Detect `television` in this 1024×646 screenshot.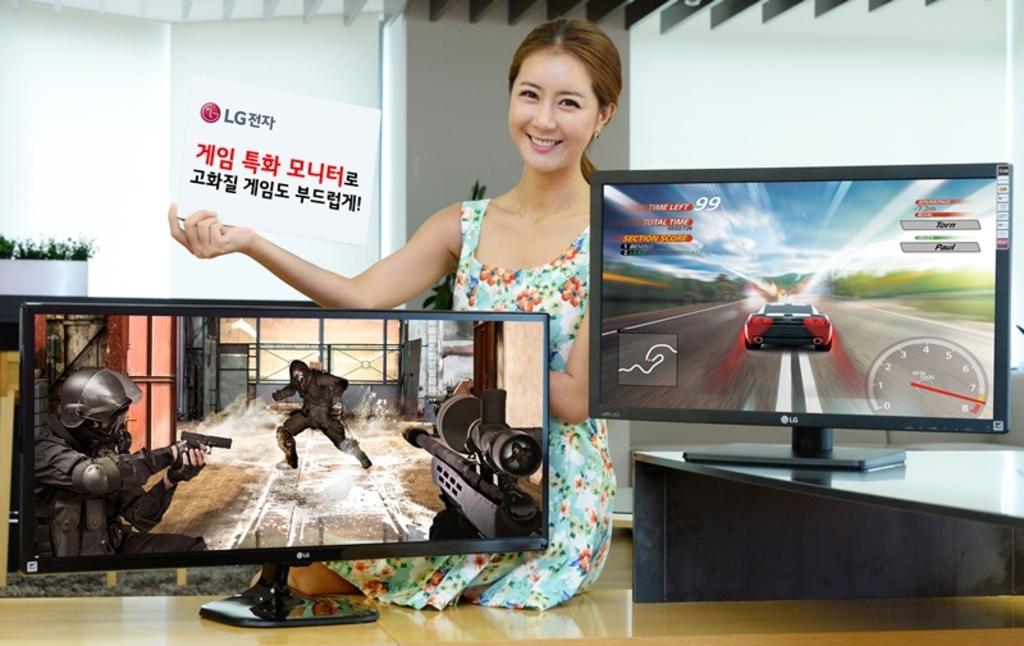
Detection: select_region(591, 157, 1012, 475).
